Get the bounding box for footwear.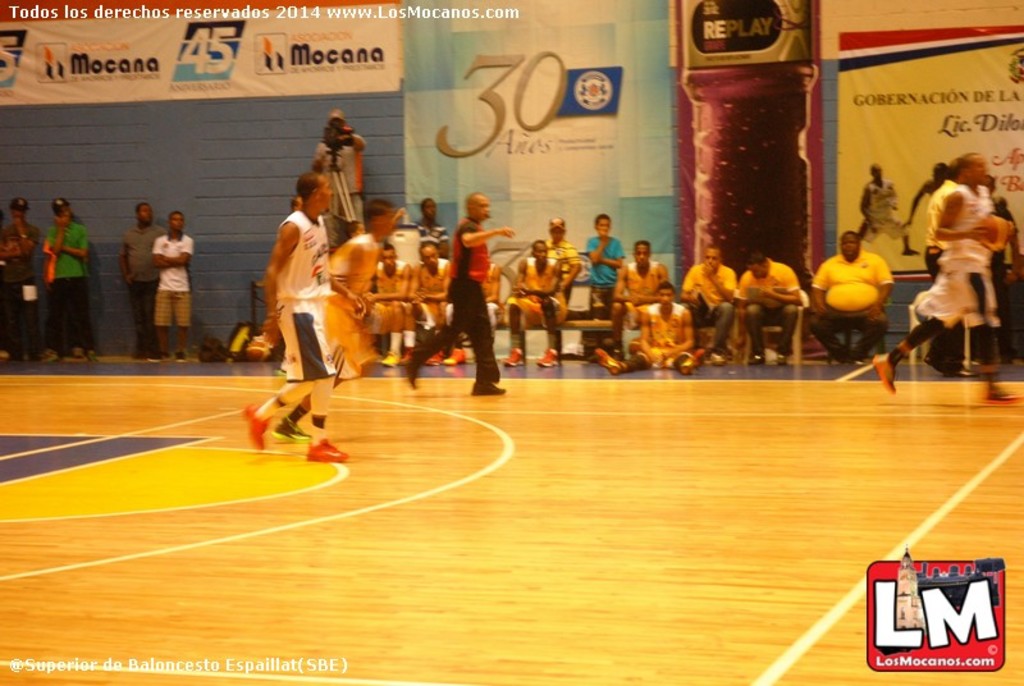
left=745, top=353, right=763, bottom=363.
